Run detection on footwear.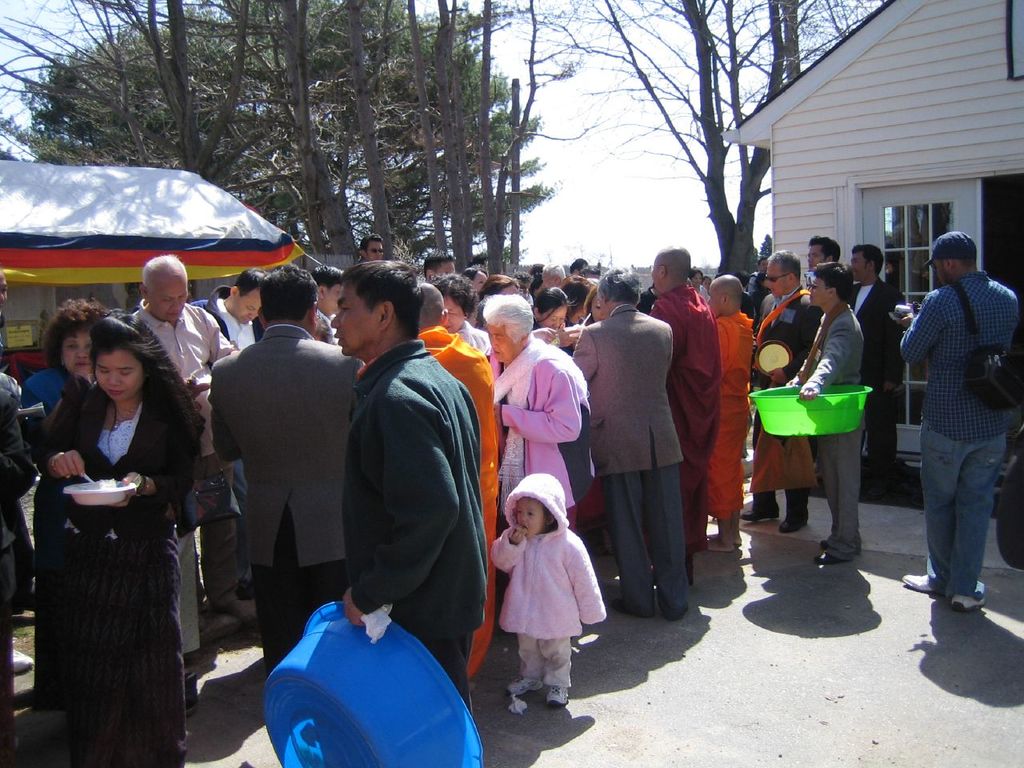
Result: {"left": 13, "top": 648, "right": 35, "bottom": 680}.
